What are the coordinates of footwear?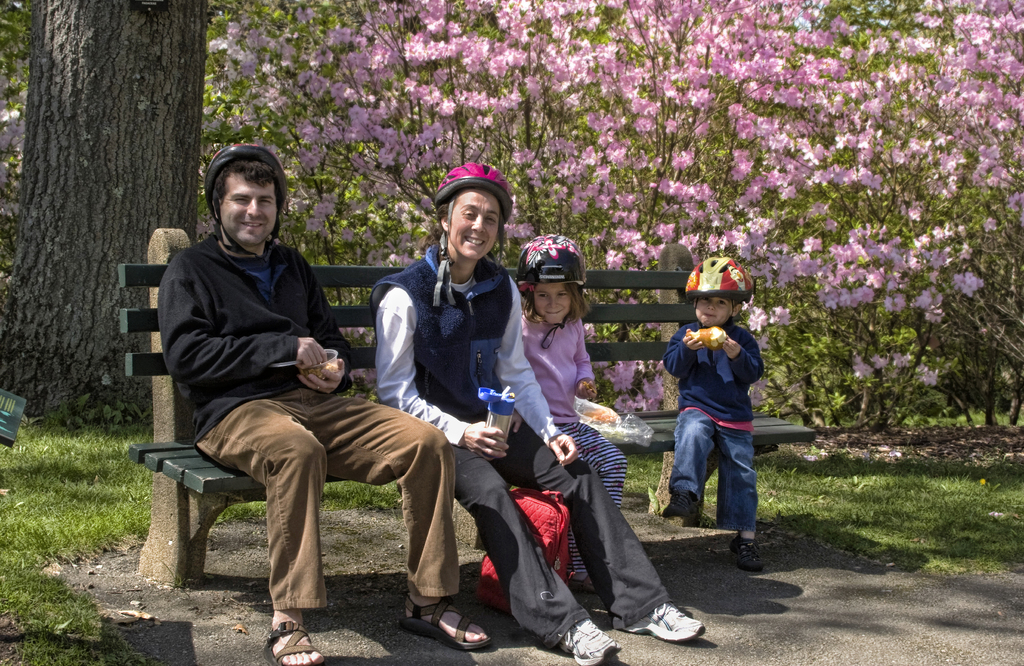
left=730, top=534, right=769, bottom=577.
